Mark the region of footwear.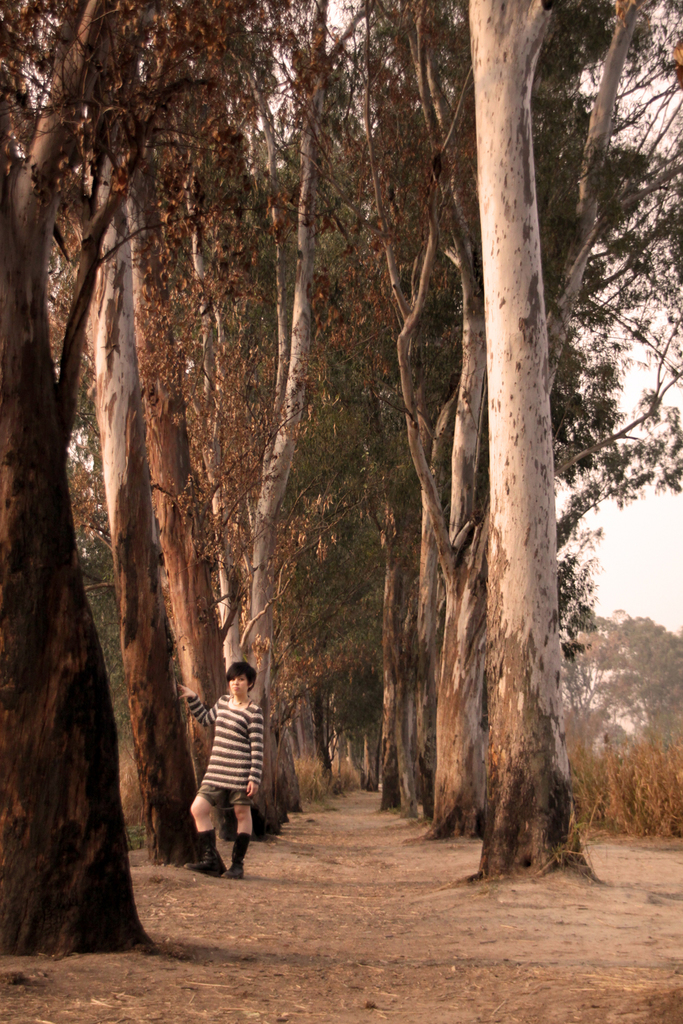
Region: (x1=226, y1=862, x2=251, y2=883).
